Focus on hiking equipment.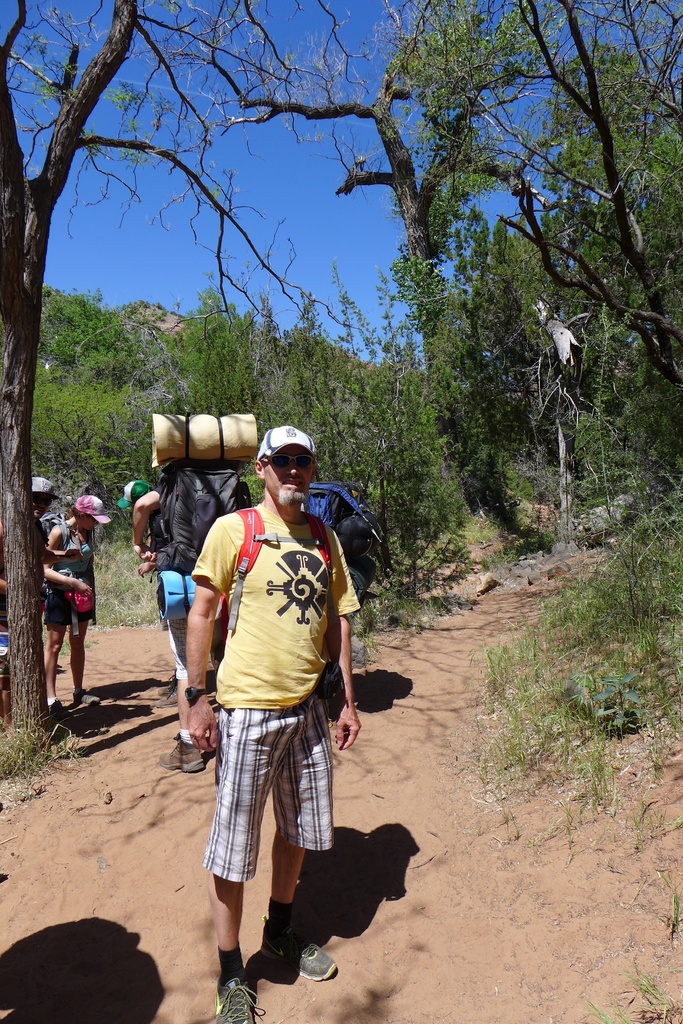
Focused at bbox=[157, 682, 173, 696].
